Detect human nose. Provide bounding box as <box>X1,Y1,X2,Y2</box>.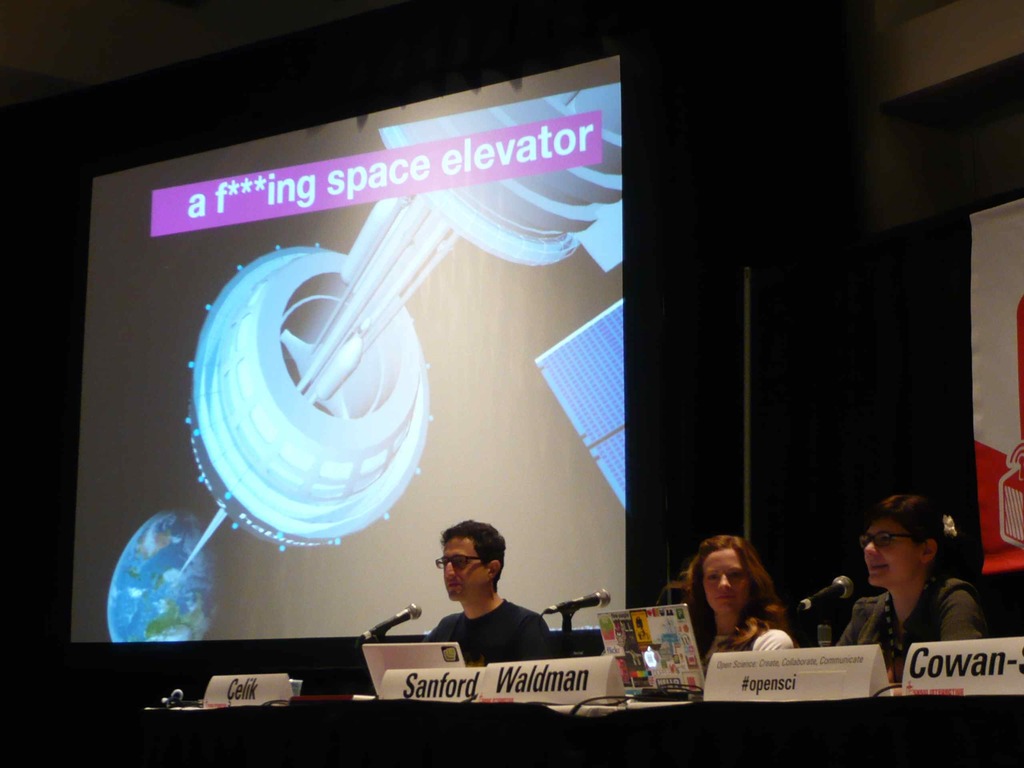
<box>717,577,732,591</box>.
